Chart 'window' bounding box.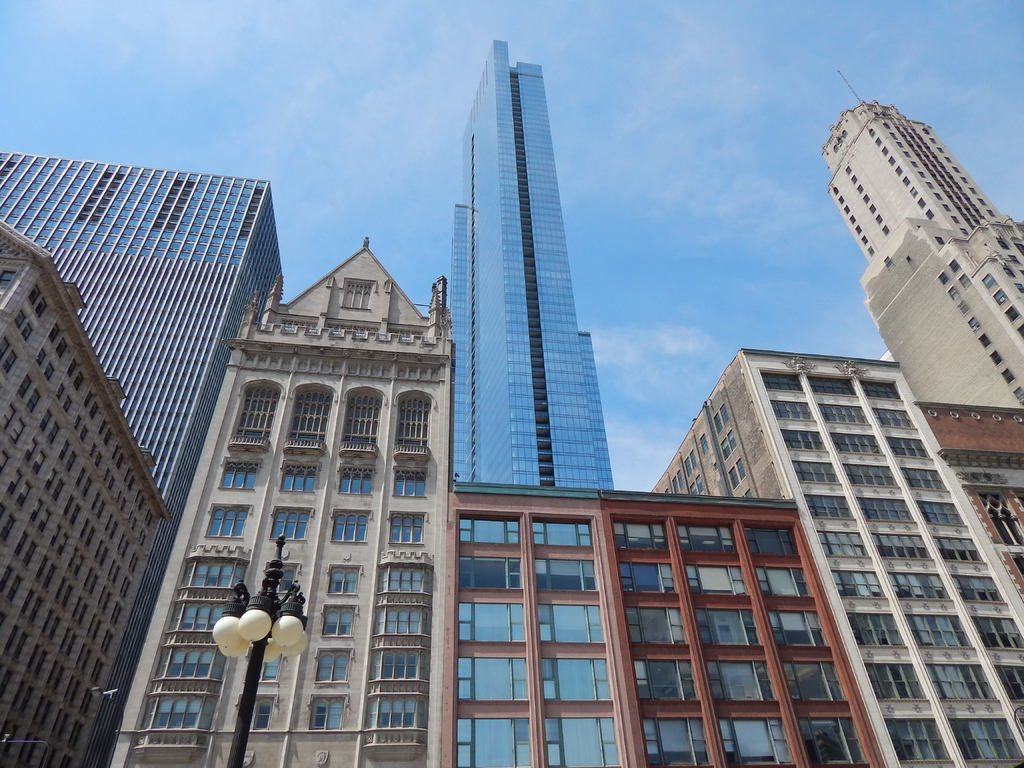
Charted: select_region(363, 638, 441, 687).
